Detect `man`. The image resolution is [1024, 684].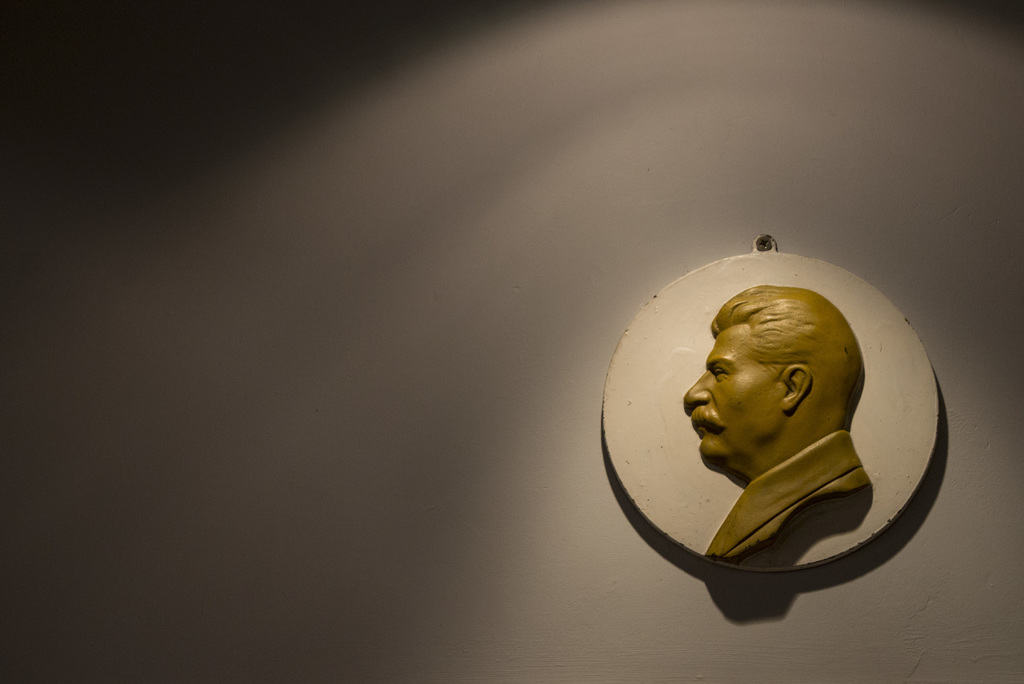
<bbox>669, 280, 876, 555</bbox>.
